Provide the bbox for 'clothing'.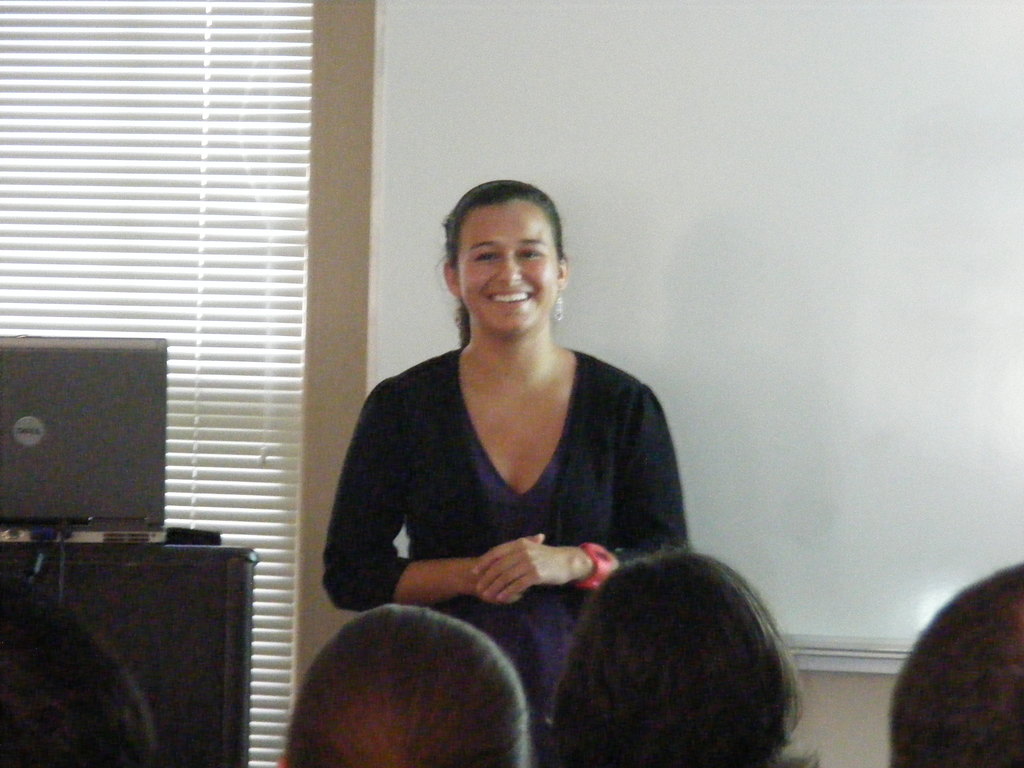
rect(333, 318, 695, 667).
